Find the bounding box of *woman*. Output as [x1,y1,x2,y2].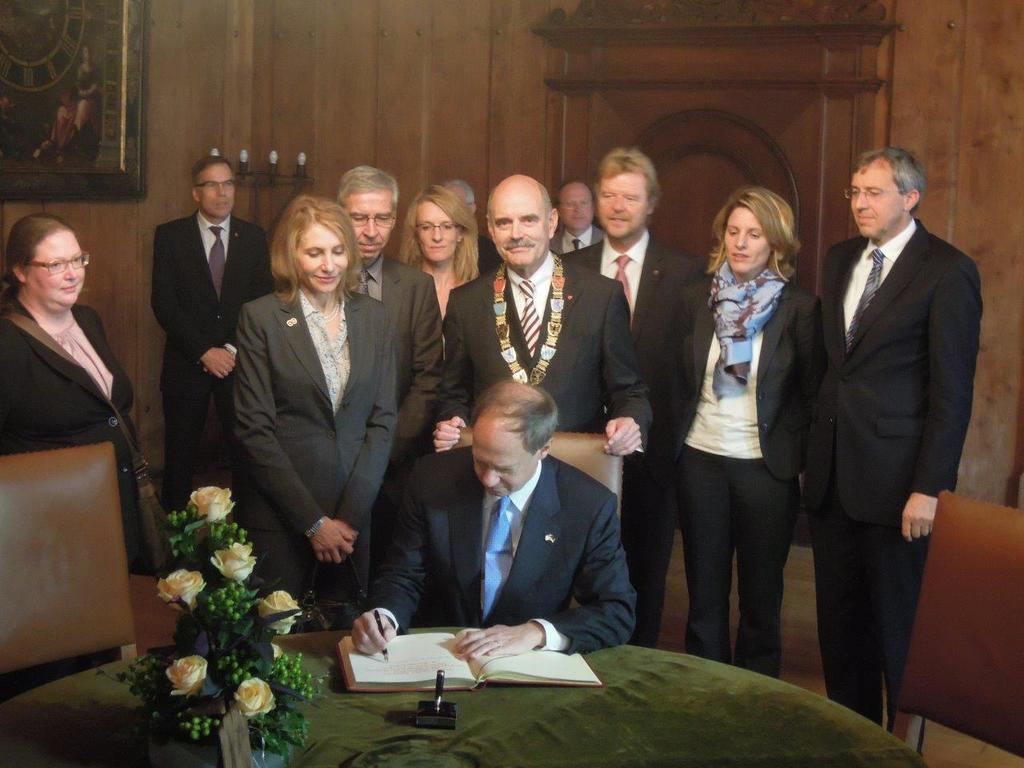
[233,187,398,636].
